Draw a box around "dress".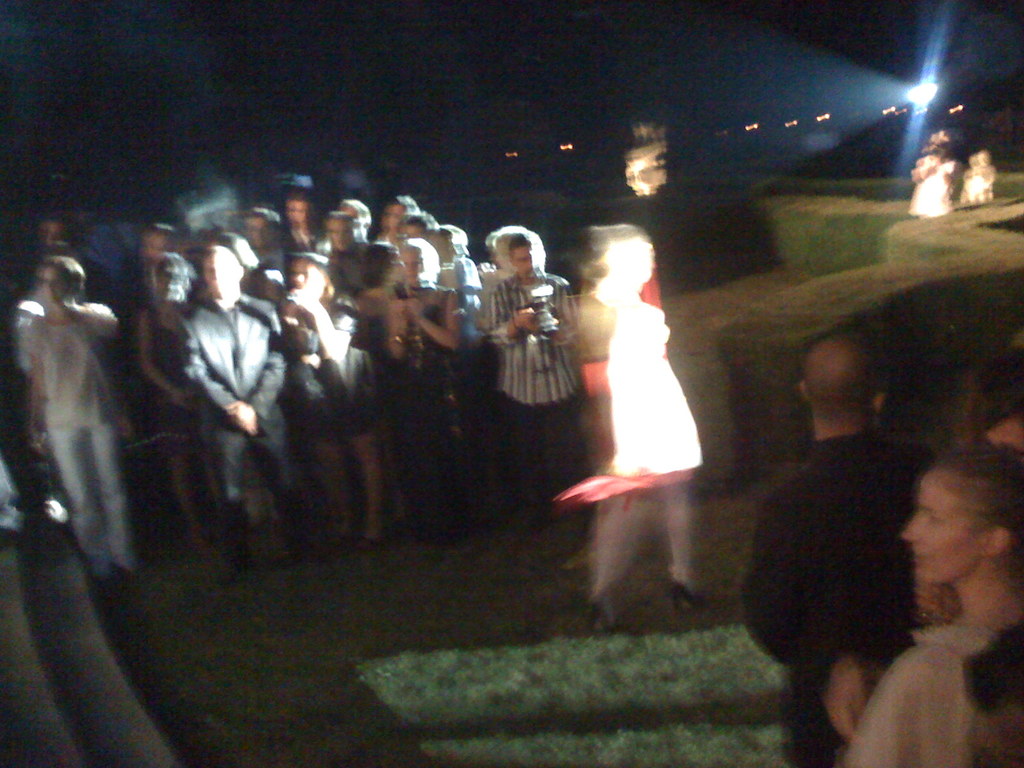
{"x1": 395, "y1": 287, "x2": 476, "y2": 536}.
